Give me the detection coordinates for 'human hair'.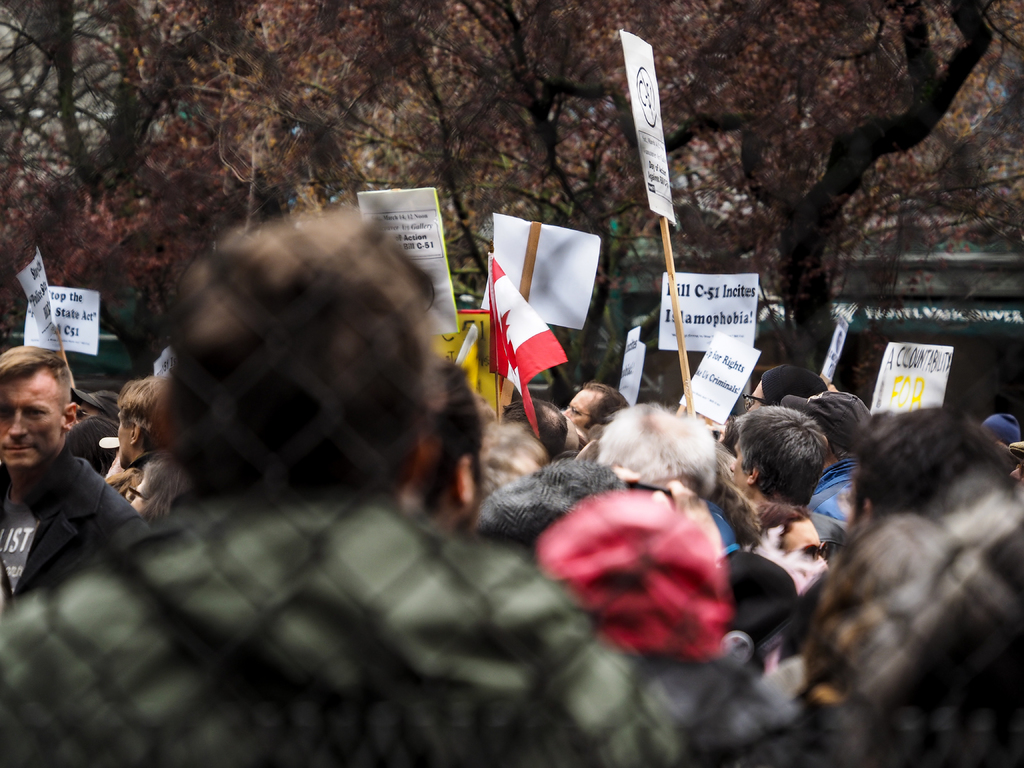
(left=847, top=404, right=1011, bottom=533).
